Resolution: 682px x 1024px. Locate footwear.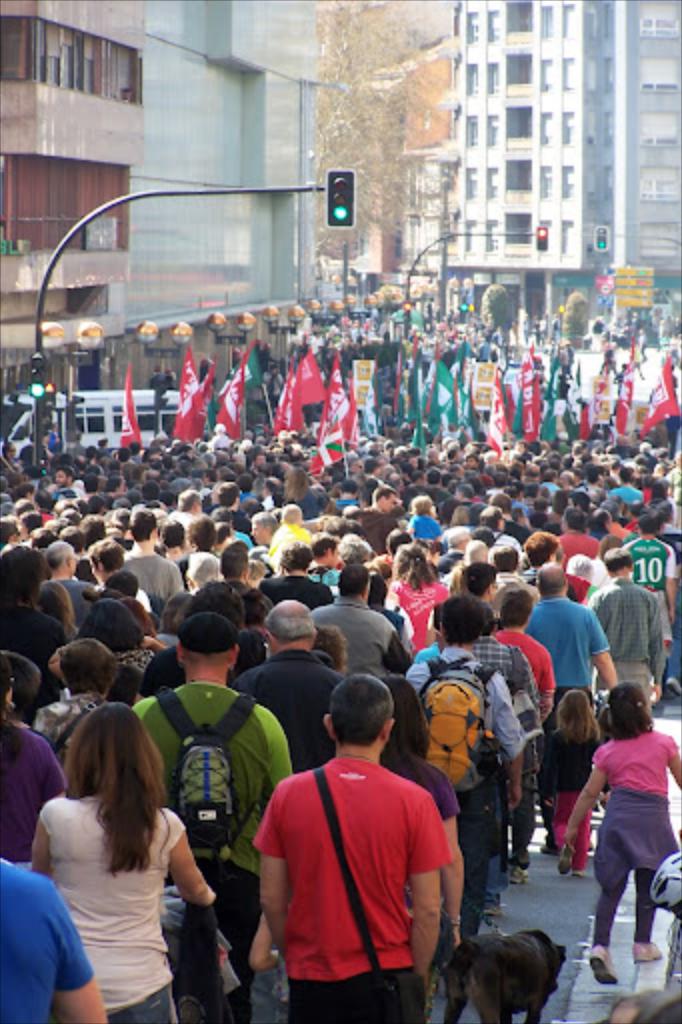
582/944/620/988.
